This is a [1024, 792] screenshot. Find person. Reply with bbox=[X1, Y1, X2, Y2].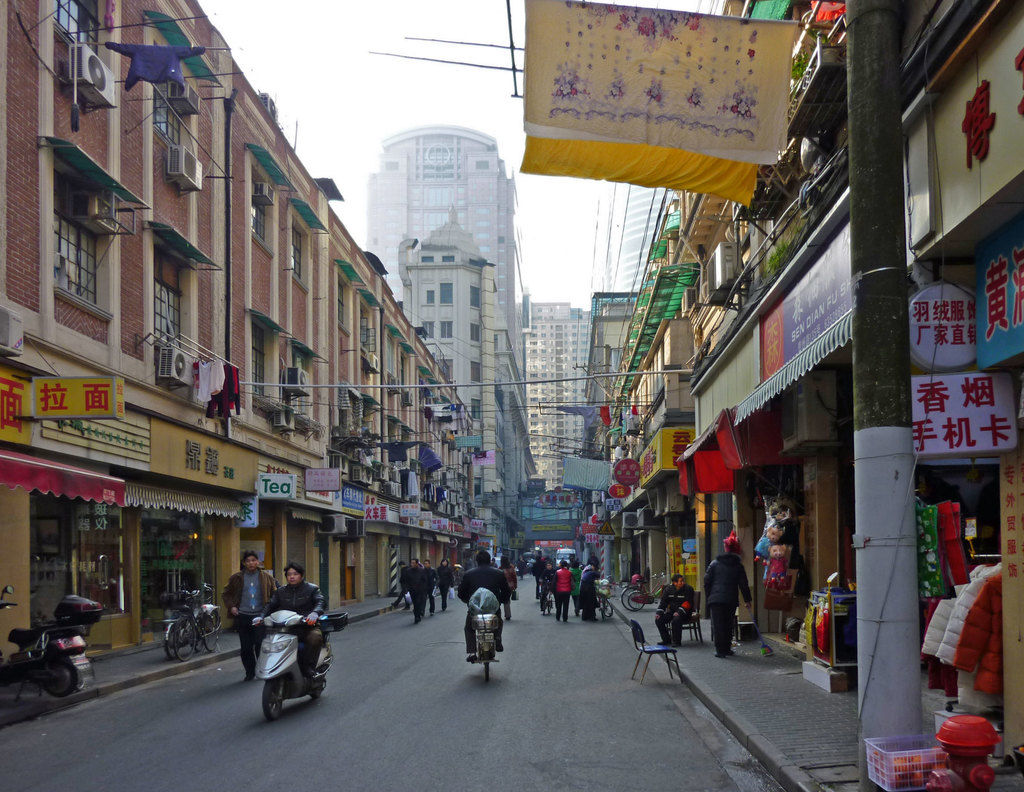
bbox=[255, 565, 324, 678].
